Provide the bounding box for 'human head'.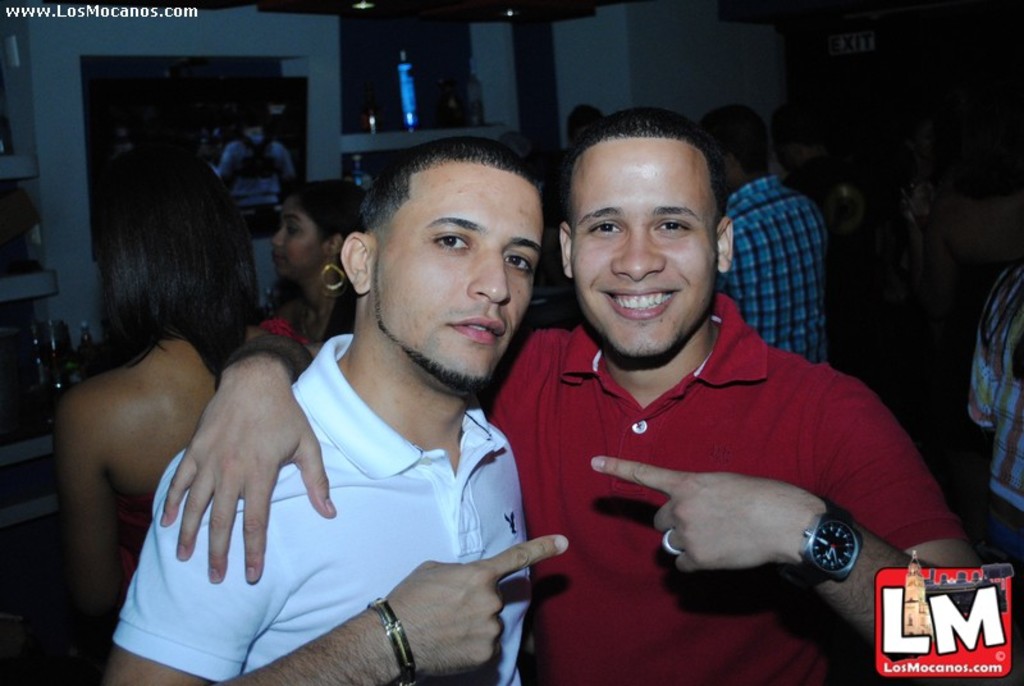
region(273, 177, 372, 283).
